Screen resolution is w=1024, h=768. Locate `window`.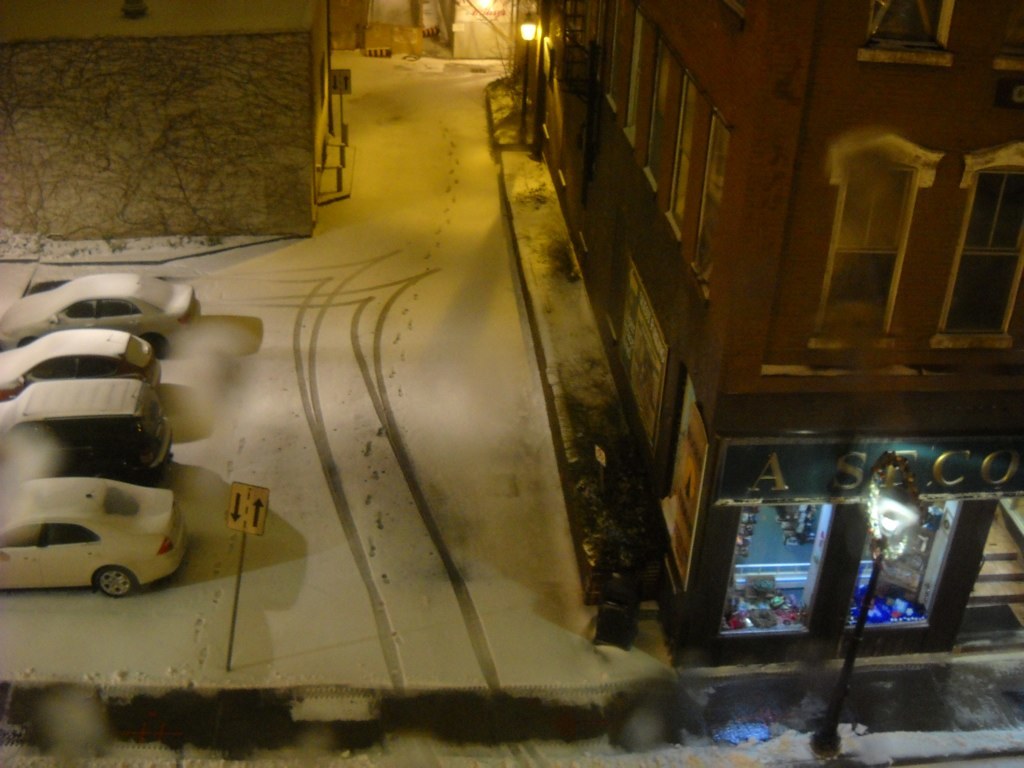
rect(992, 0, 1023, 76).
